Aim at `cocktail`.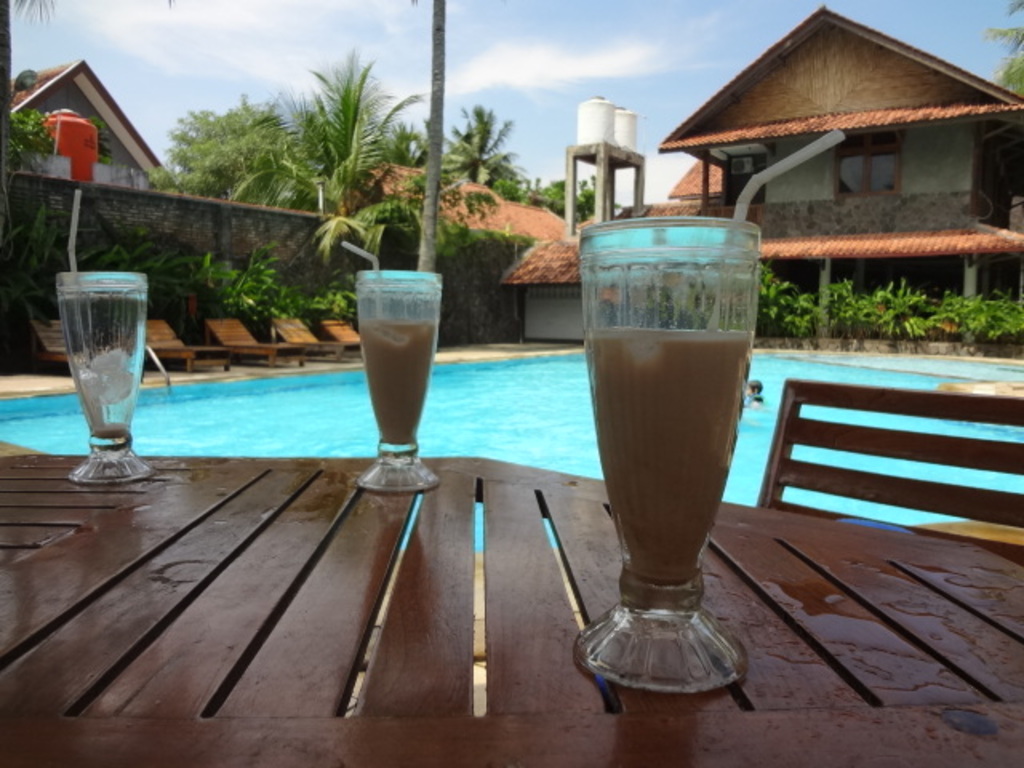
Aimed at <bbox>357, 270, 448, 493</bbox>.
